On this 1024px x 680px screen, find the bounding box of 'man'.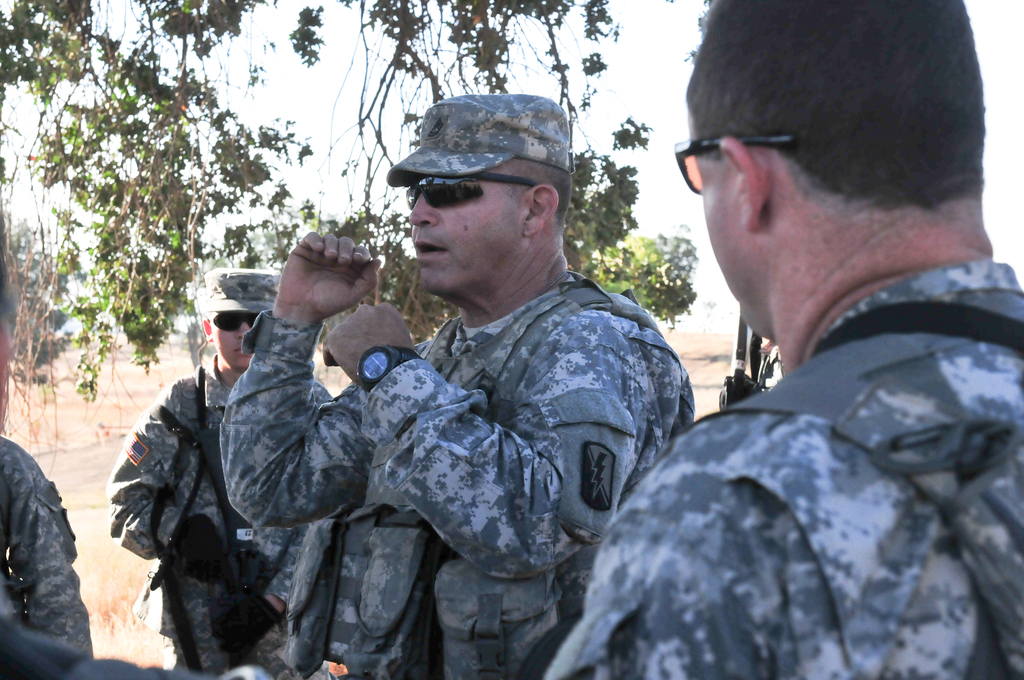
Bounding box: left=538, top=0, right=1023, bottom=679.
